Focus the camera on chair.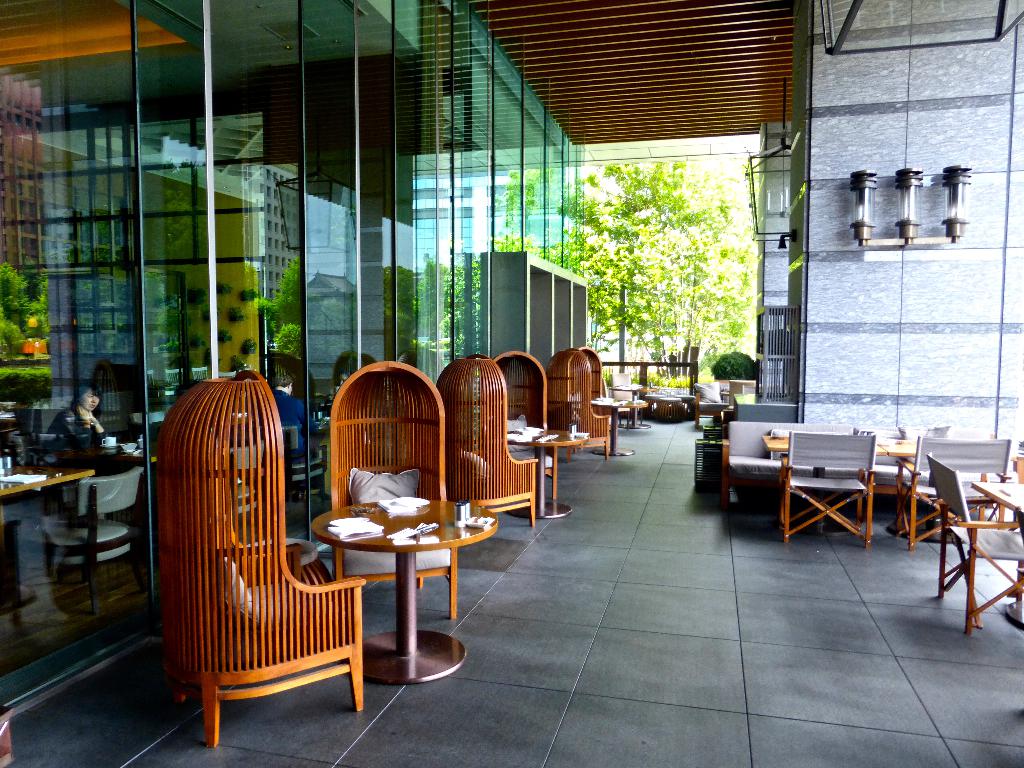
Focus region: 779/428/881/556.
